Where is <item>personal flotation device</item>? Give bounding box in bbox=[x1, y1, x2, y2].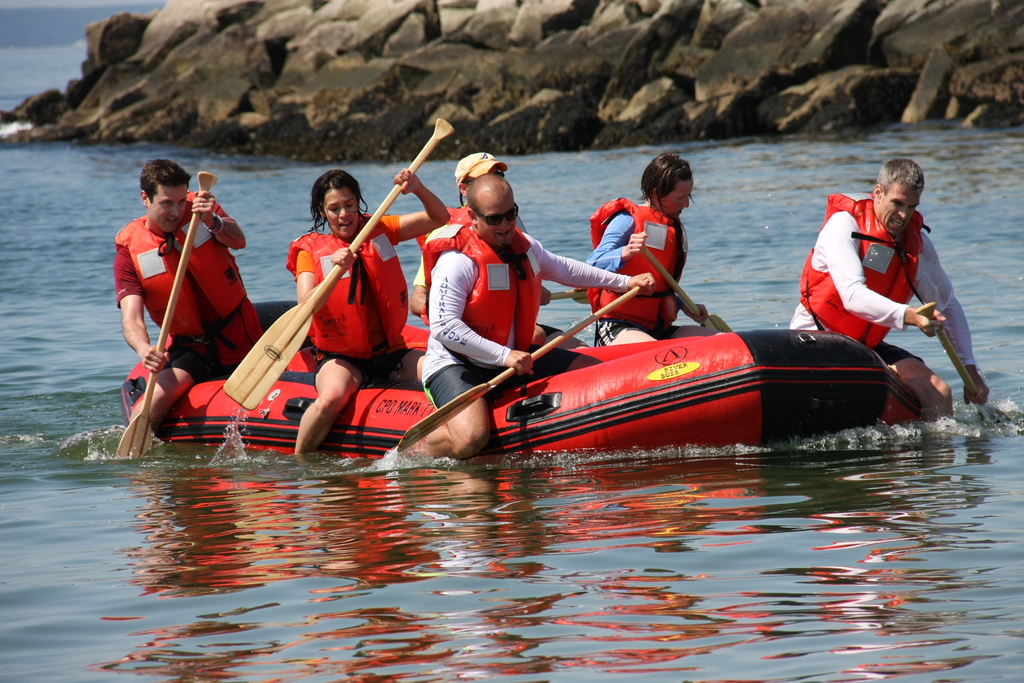
bbox=[798, 191, 932, 347].
